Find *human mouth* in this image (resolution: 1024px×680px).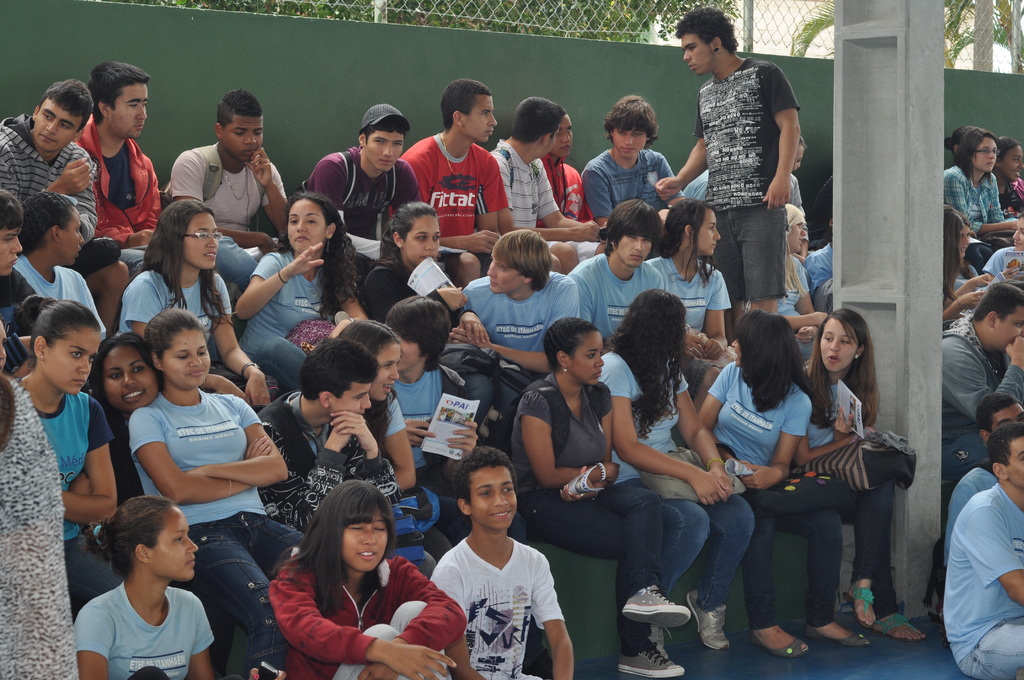
[623, 147, 635, 152].
